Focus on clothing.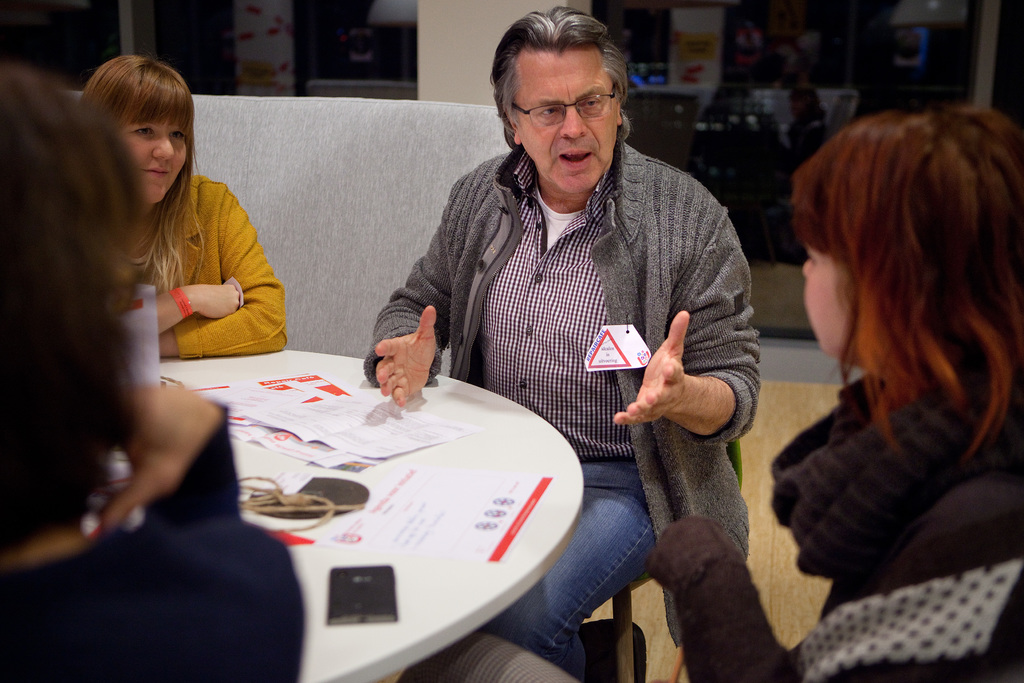
Focused at {"x1": 654, "y1": 378, "x2": 1023, "y2": 682}.
